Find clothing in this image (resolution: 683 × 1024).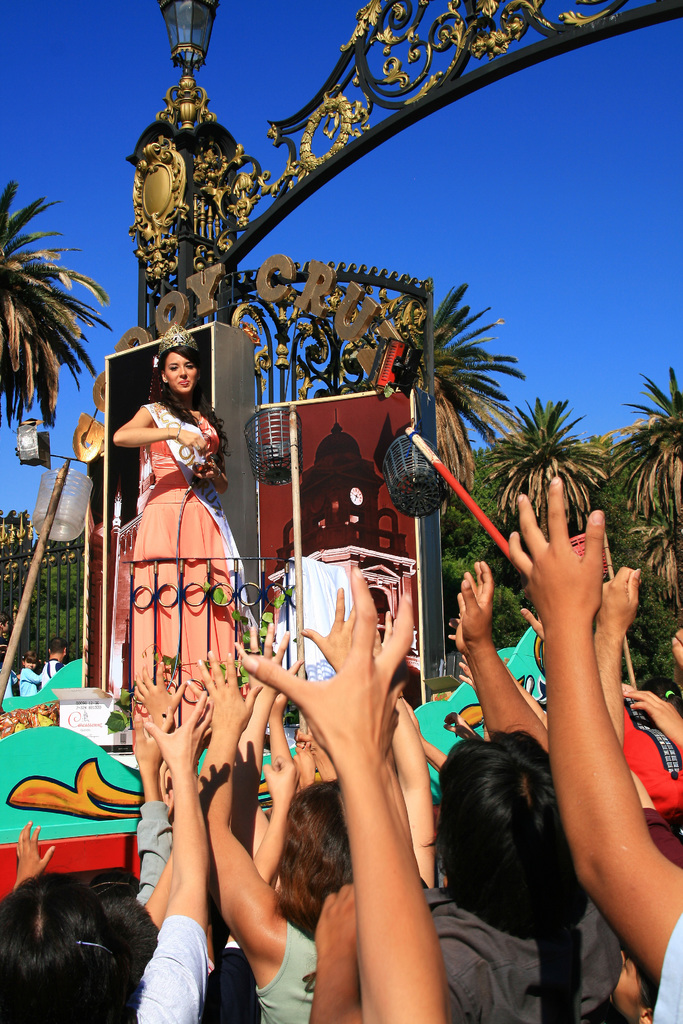
[left=128, top=803, right=173, bottom=890].
